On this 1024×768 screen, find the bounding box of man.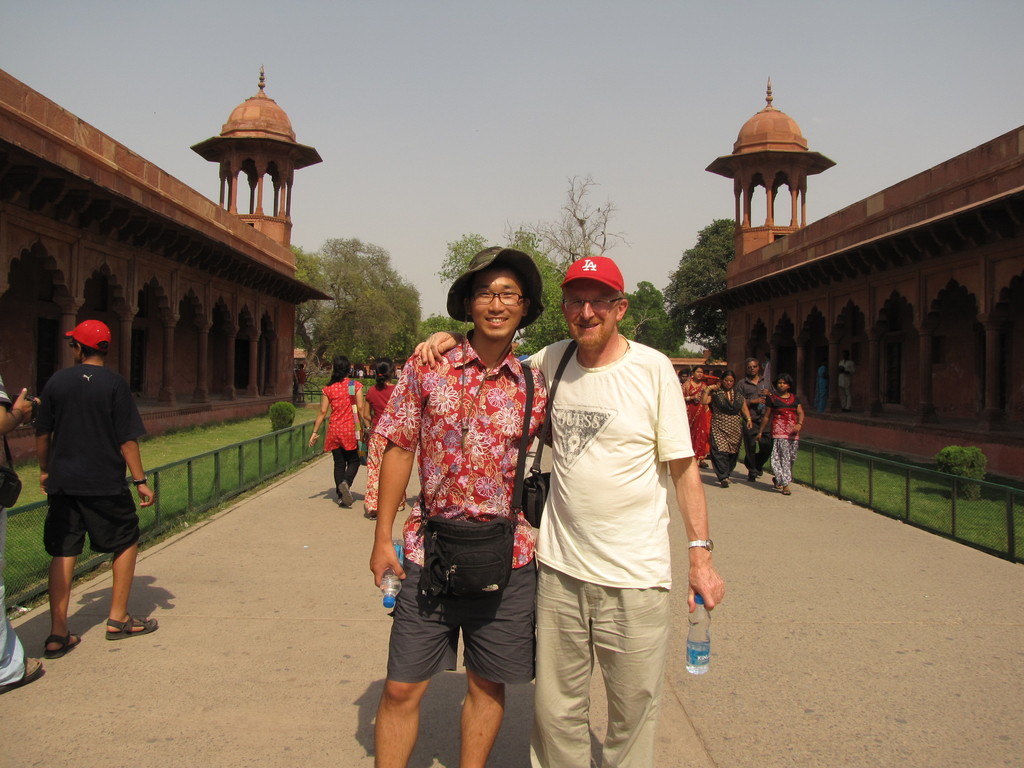
Bounding box: bbox=(414, 253, 724, 767).
